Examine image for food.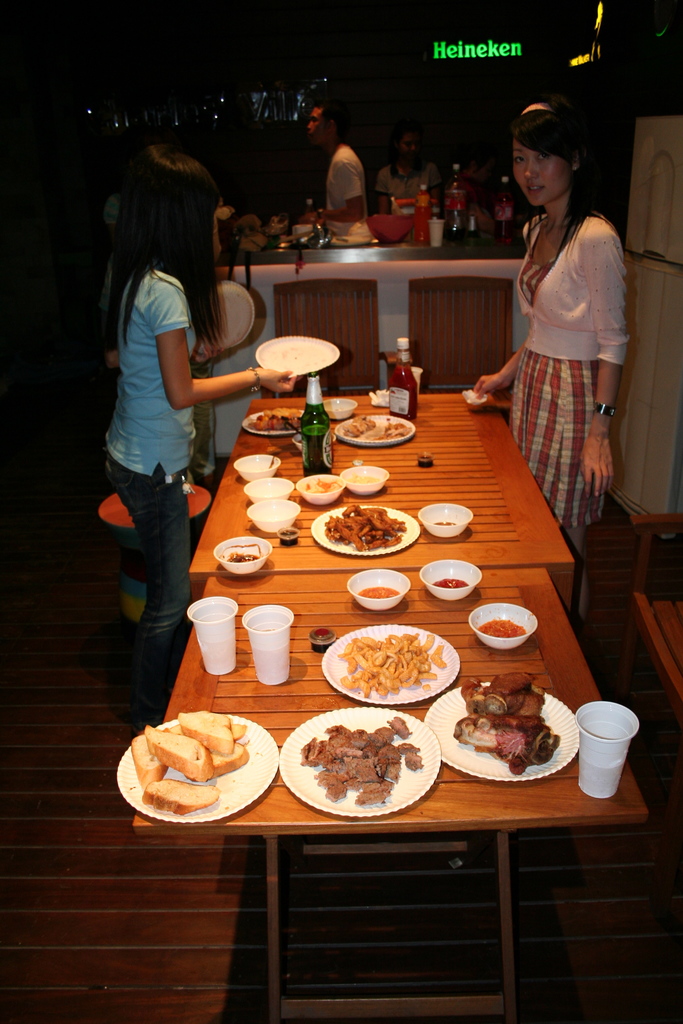
Examination result: l=347, t=472, r=381, b=484.
